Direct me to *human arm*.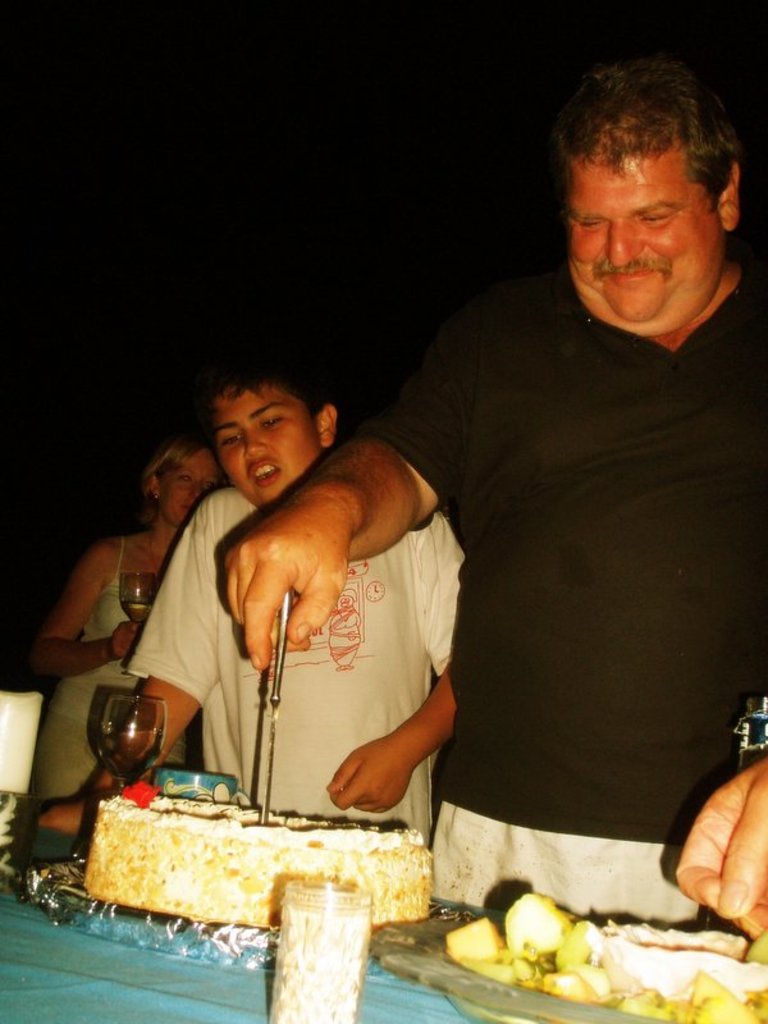
Direction: left=37, top=518, right=216, bottom=847.
